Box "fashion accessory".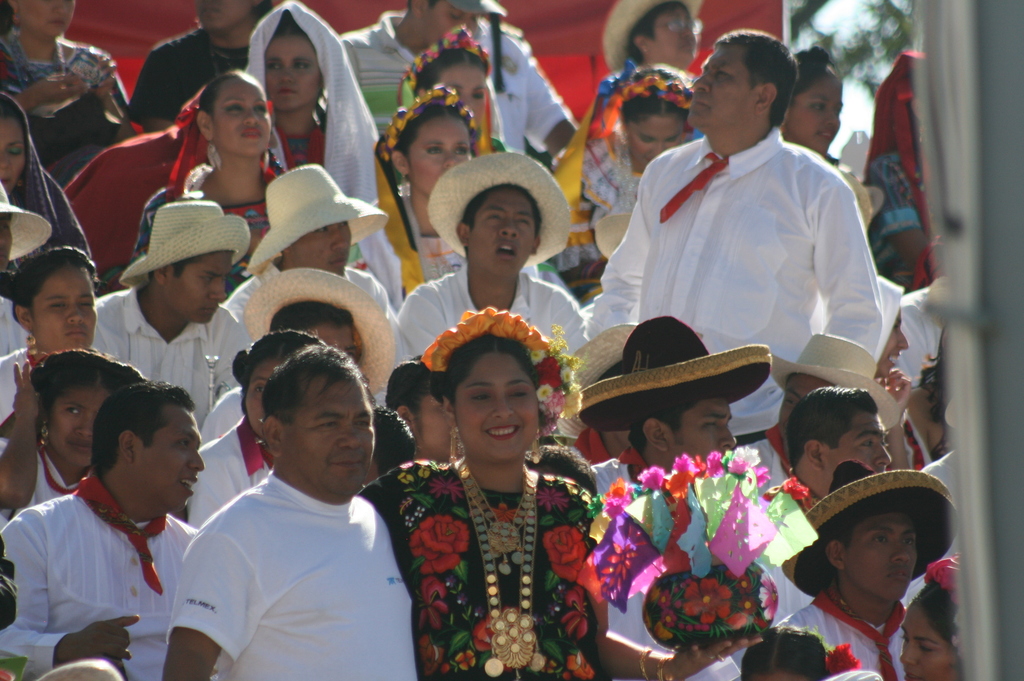
{"x1": 639, "y1": 645, "x2": 672, "y2": 680}.
